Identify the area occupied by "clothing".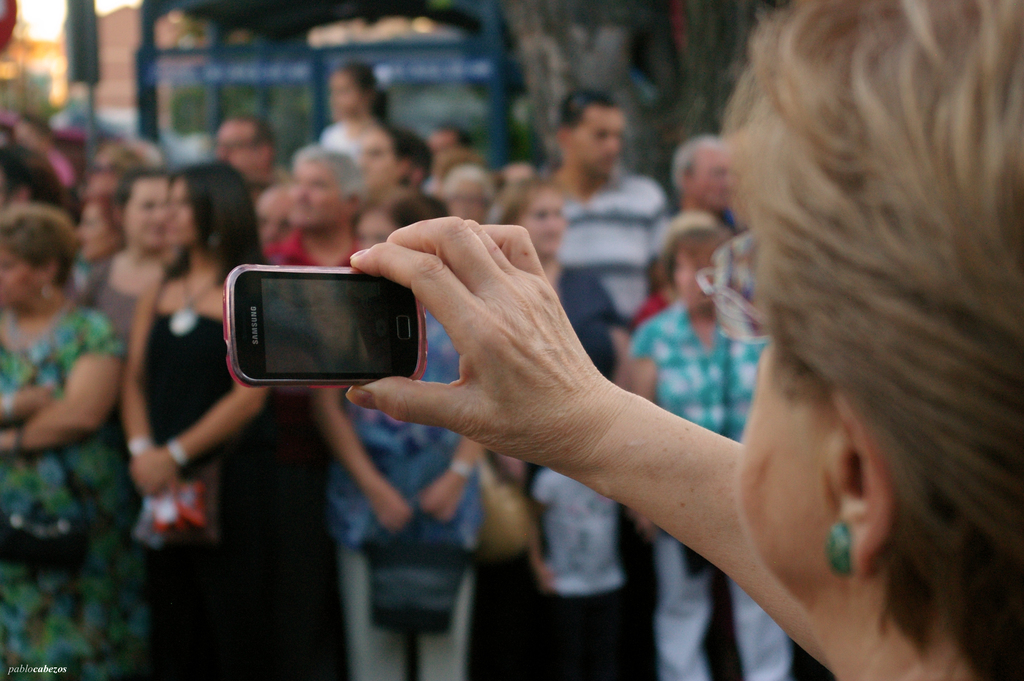
Area: bbox=(136, 302, 254, 466).
